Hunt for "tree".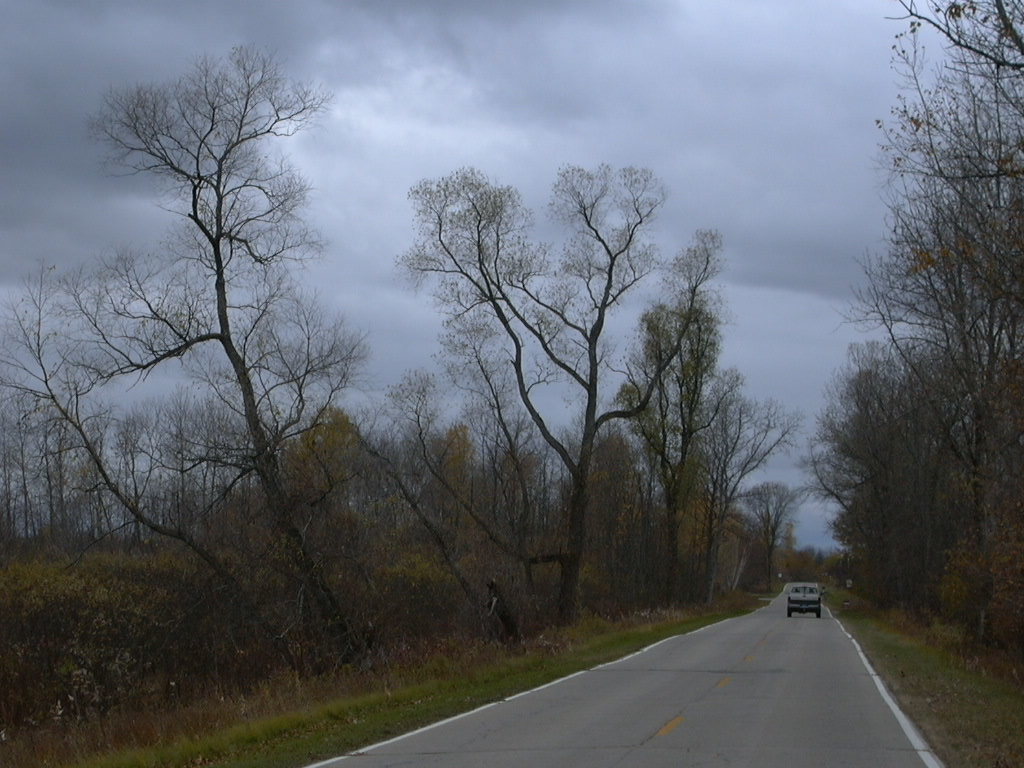
Hunted down at [74,32,354,643].
